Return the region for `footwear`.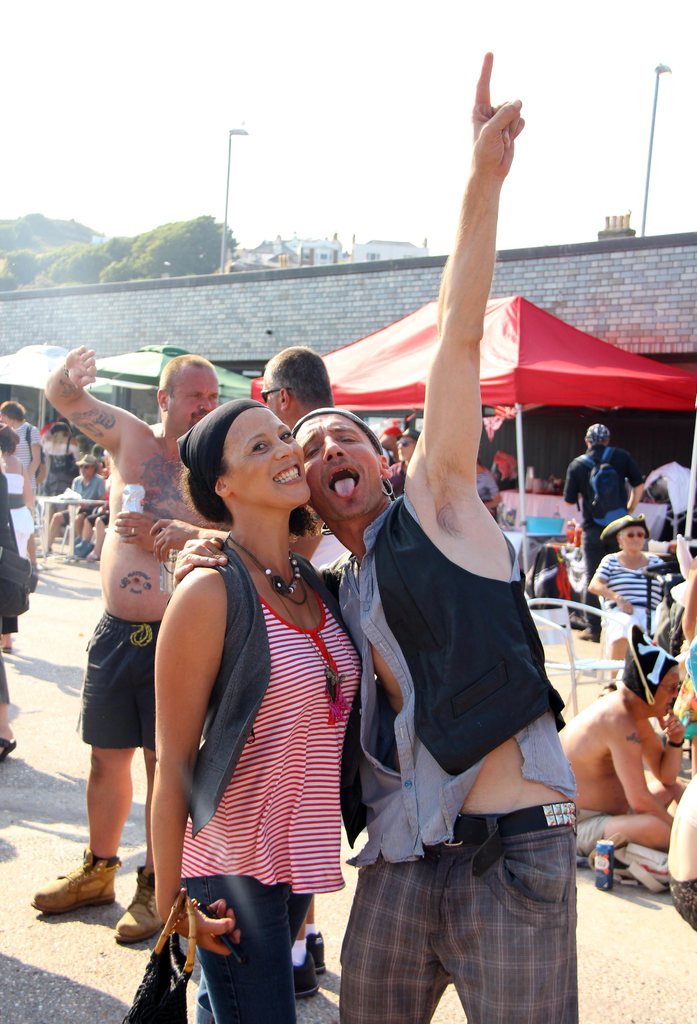
box(294, 949, 318, 1000).
